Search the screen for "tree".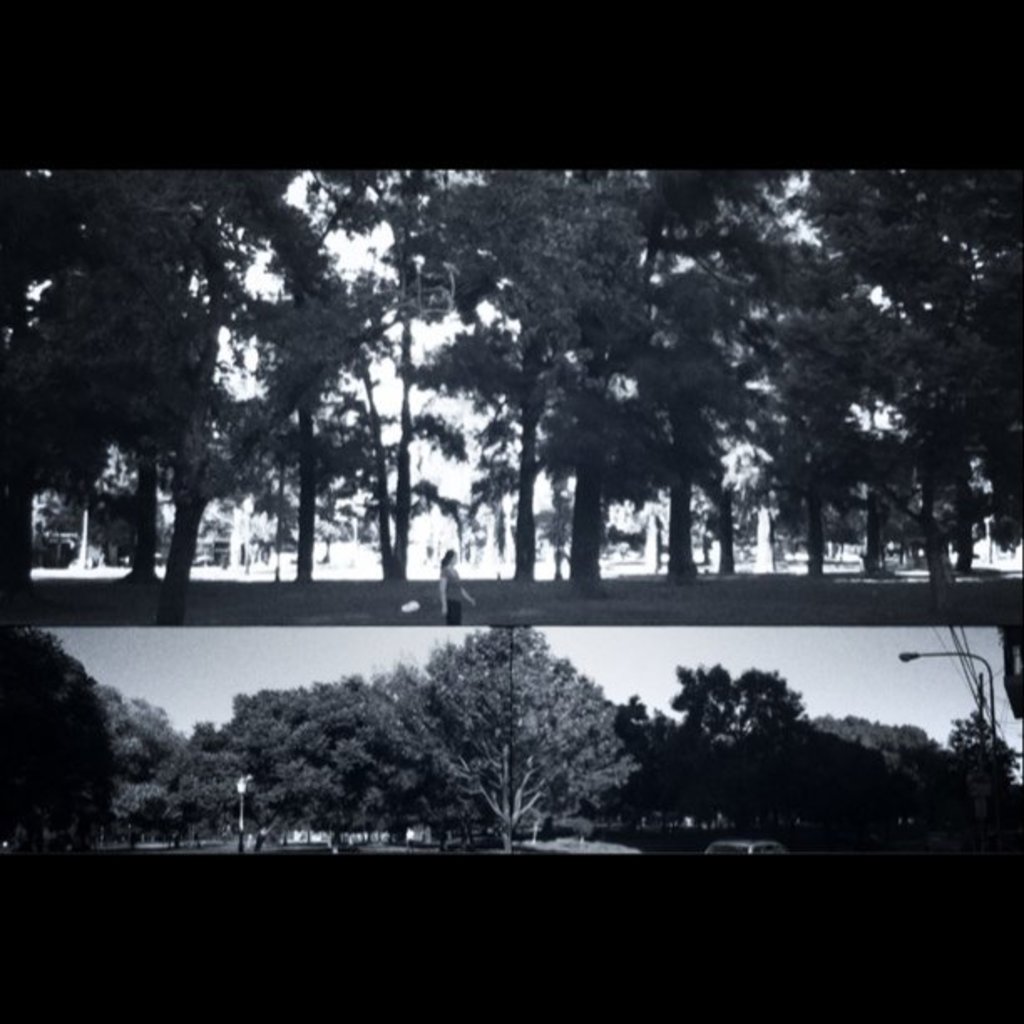
Found at (0,164,407,627).
